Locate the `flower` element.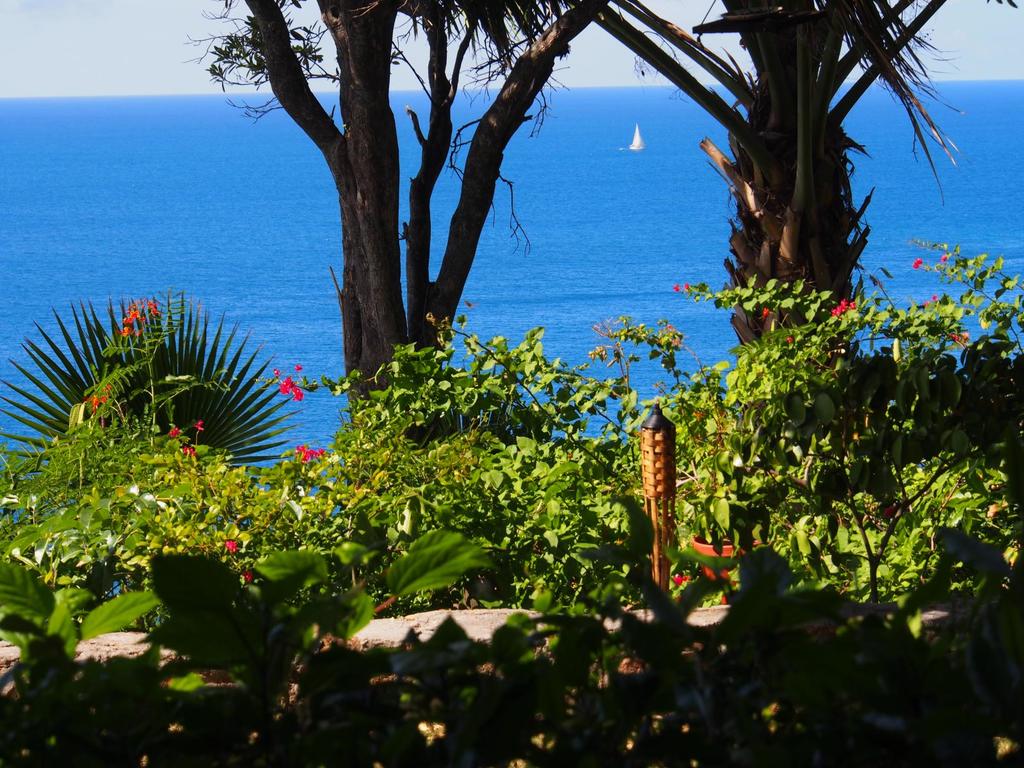
Element bbox: left=908, top=257, right=924, bottom=271.
